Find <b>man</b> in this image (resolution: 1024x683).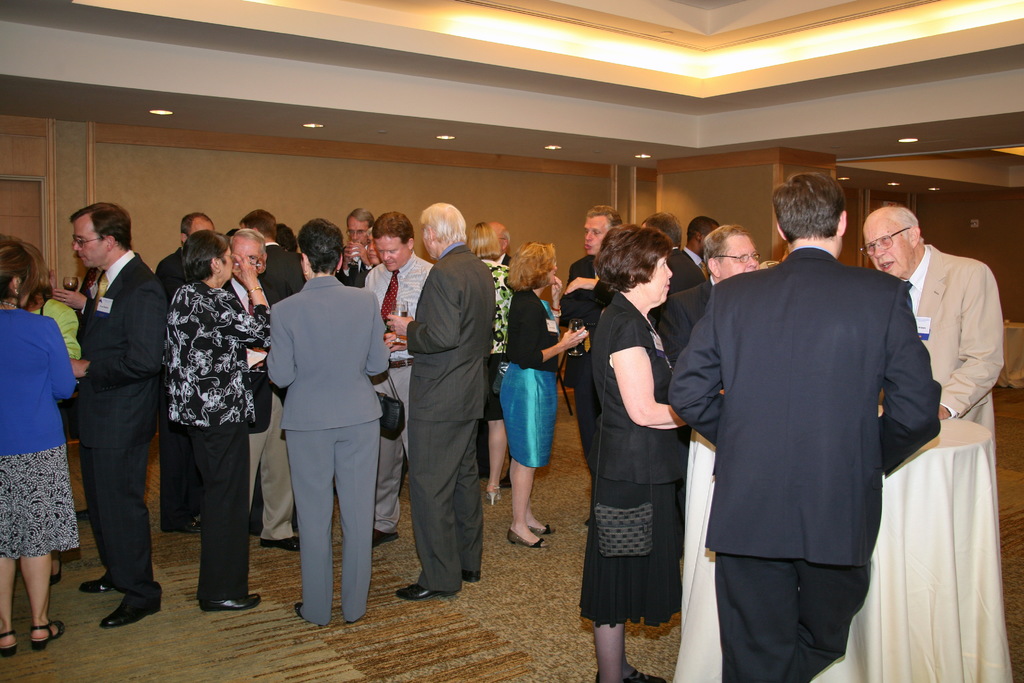
<box>338,209,374,281</box>.
